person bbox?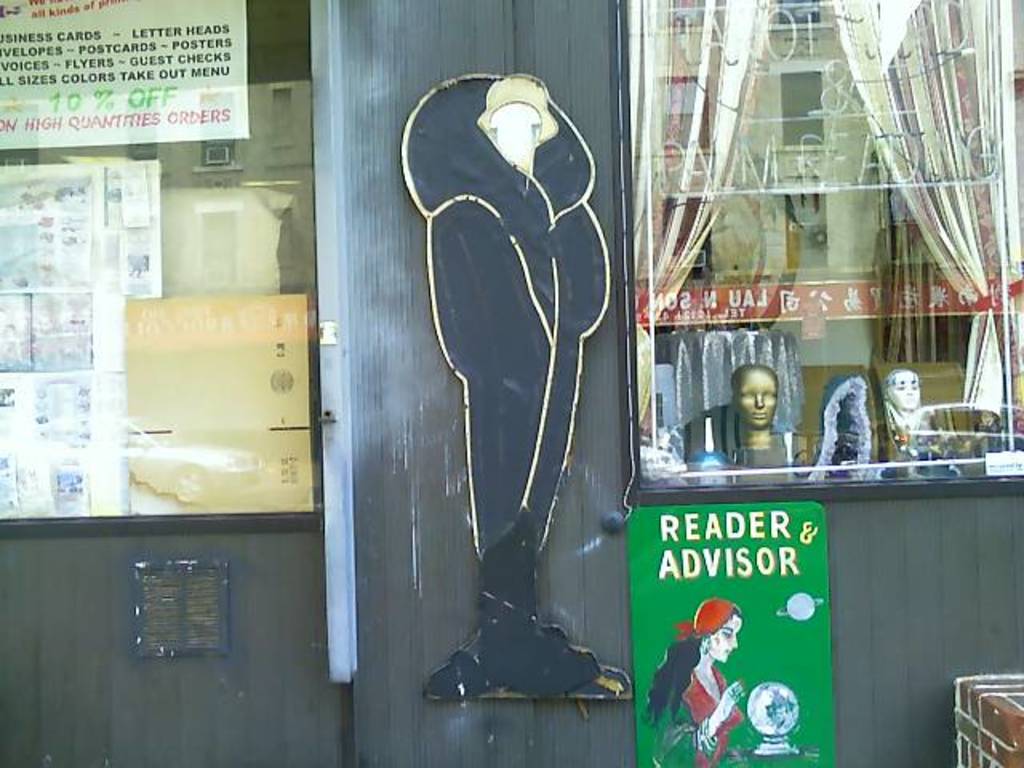
locate(638, 586, 752, 766)
